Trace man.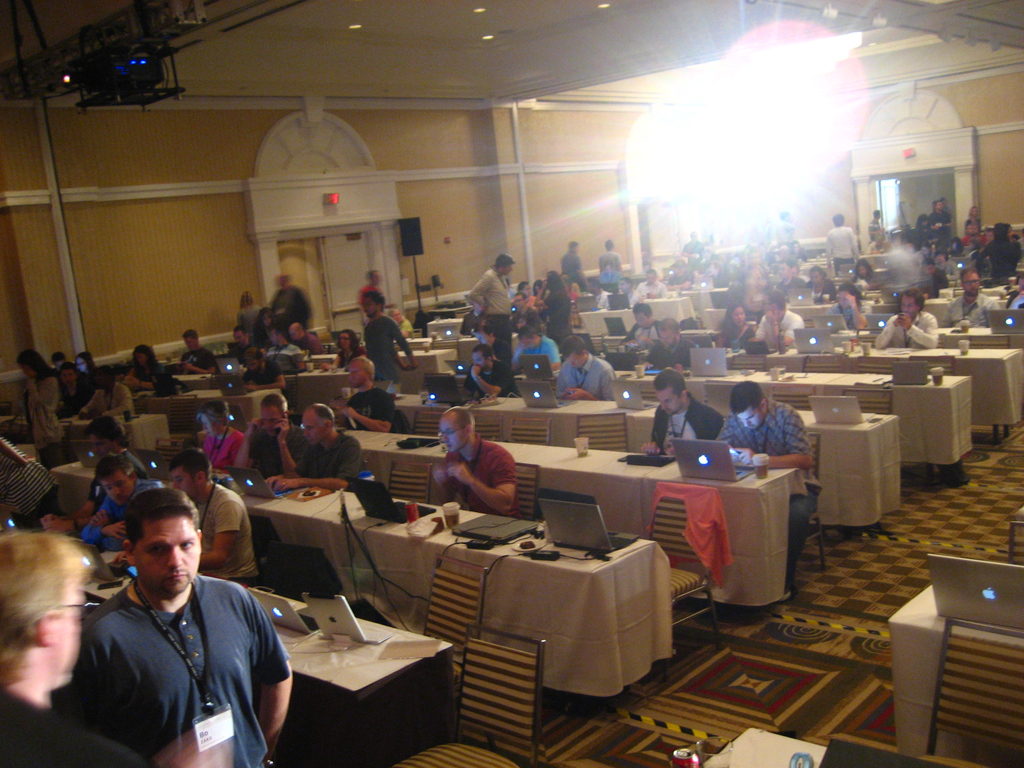
Traced to left=56, top=481, right=291, bottom=765.
